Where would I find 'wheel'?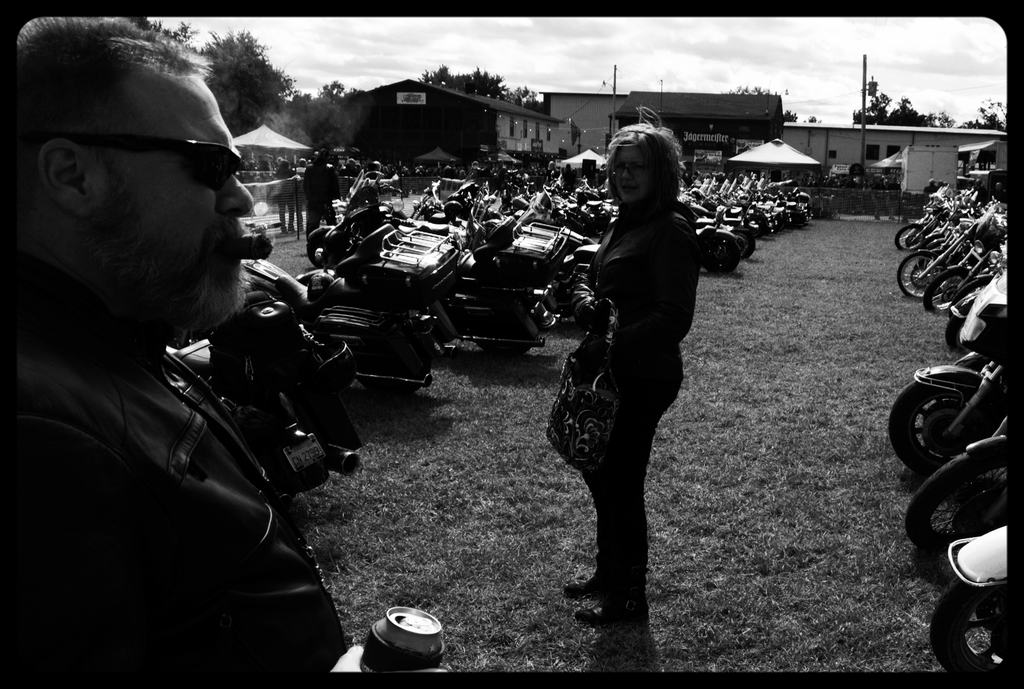
At x1=897, y1=448, x2=1004, y2=551.
